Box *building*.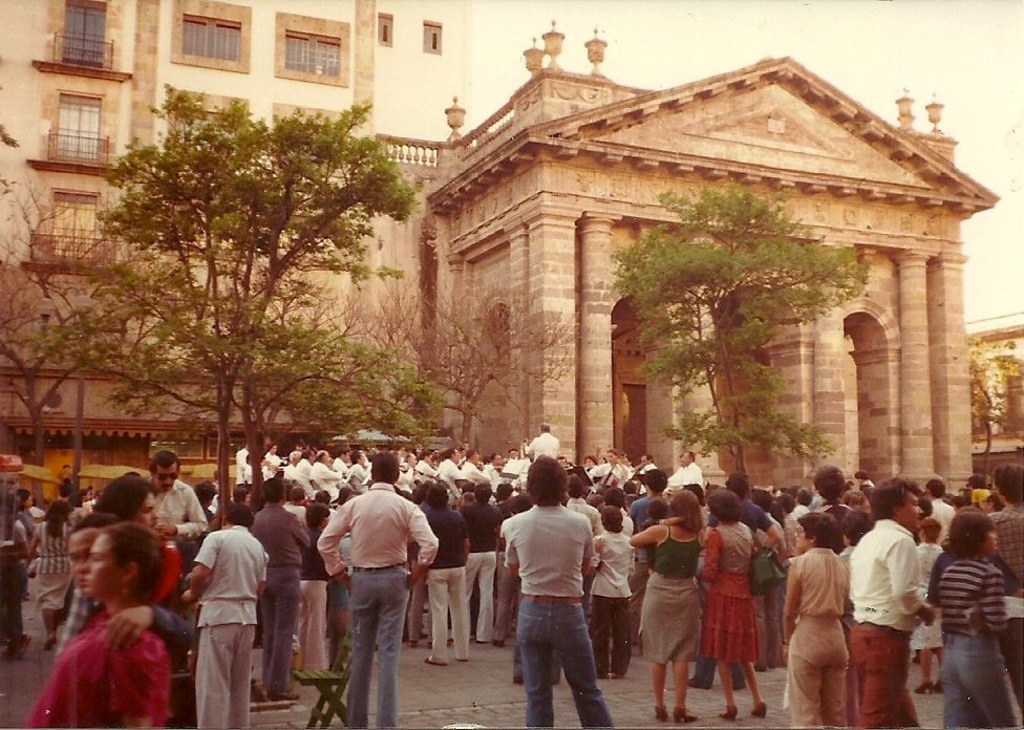
BBox(963, 307, 1023, 494).
